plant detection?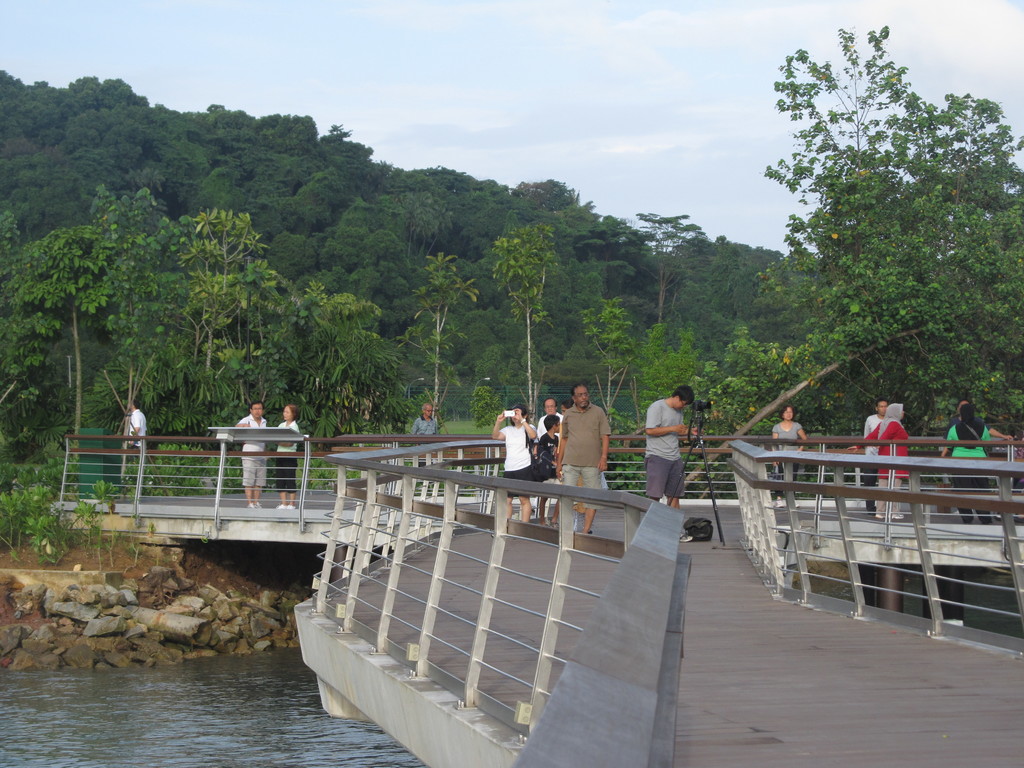
107 468 147 563
